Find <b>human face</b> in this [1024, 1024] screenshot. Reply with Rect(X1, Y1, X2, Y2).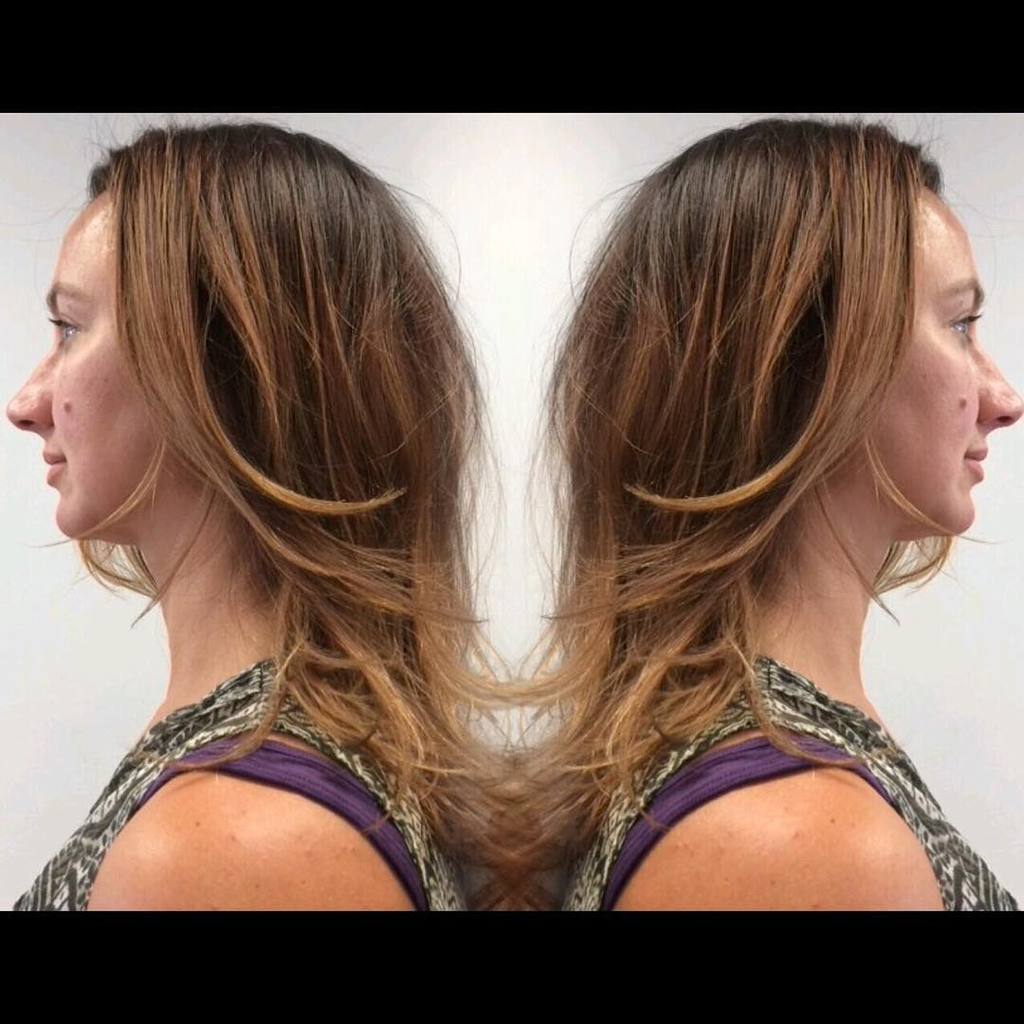
Rect(873, 180, 1022, 533).
